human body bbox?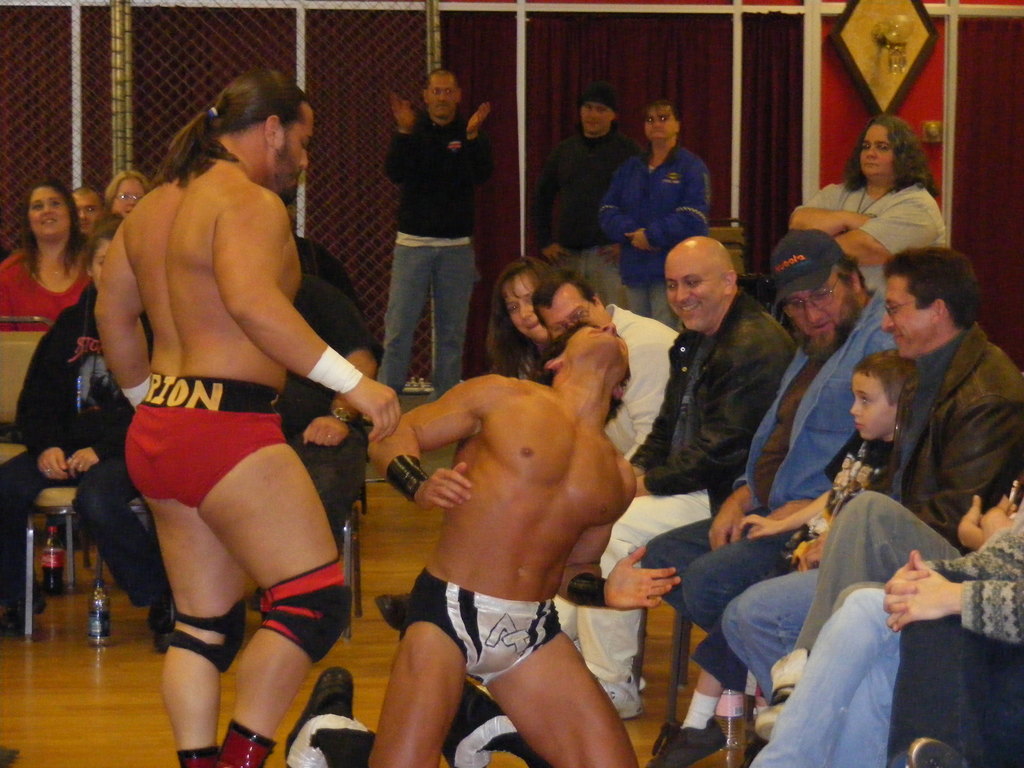
box=[101, 166, 146, 211]
